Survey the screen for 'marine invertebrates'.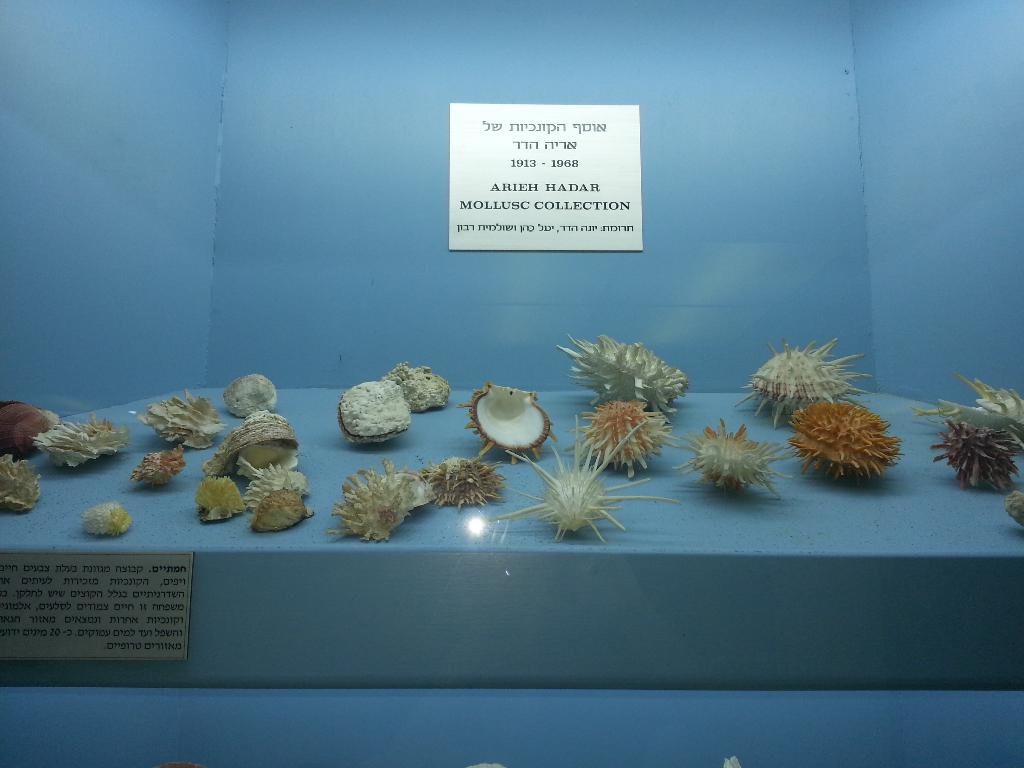
Survey found: (922, 420, 1023, 490).
